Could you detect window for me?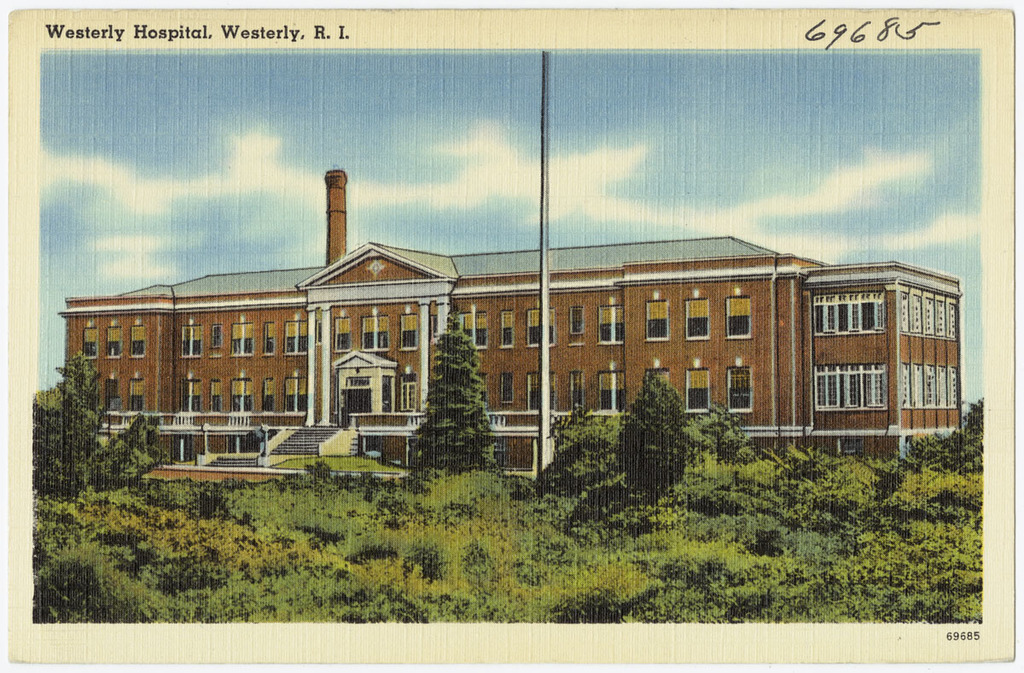
Detection result: bbox=(725, 365, 751, 415).
